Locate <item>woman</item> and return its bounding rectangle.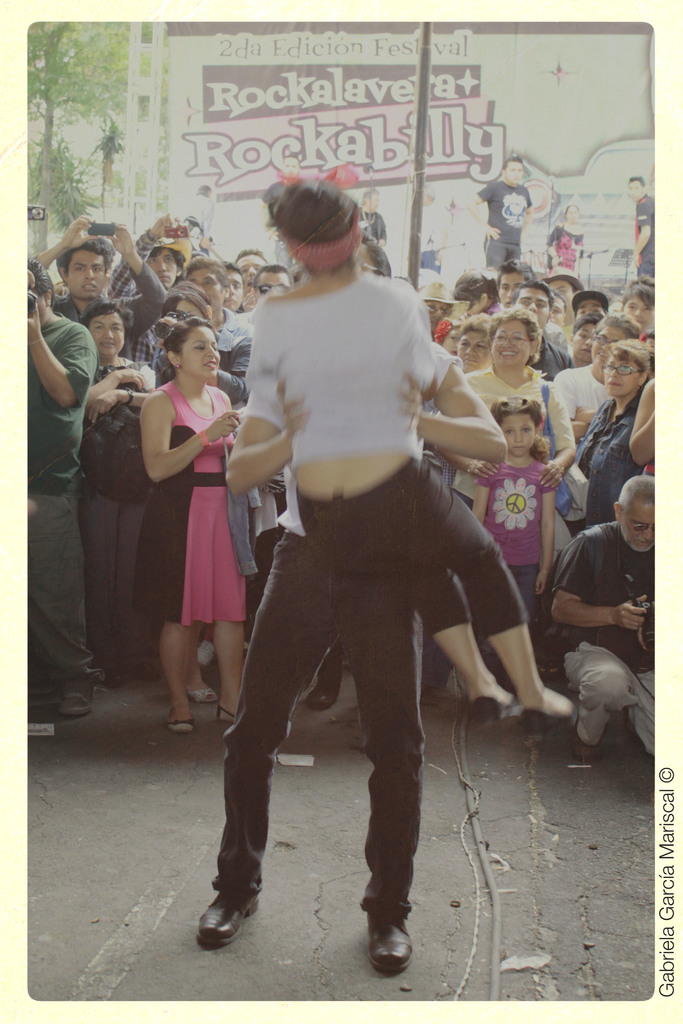
<bbox>436, 307, 579, 689</bbox>.
